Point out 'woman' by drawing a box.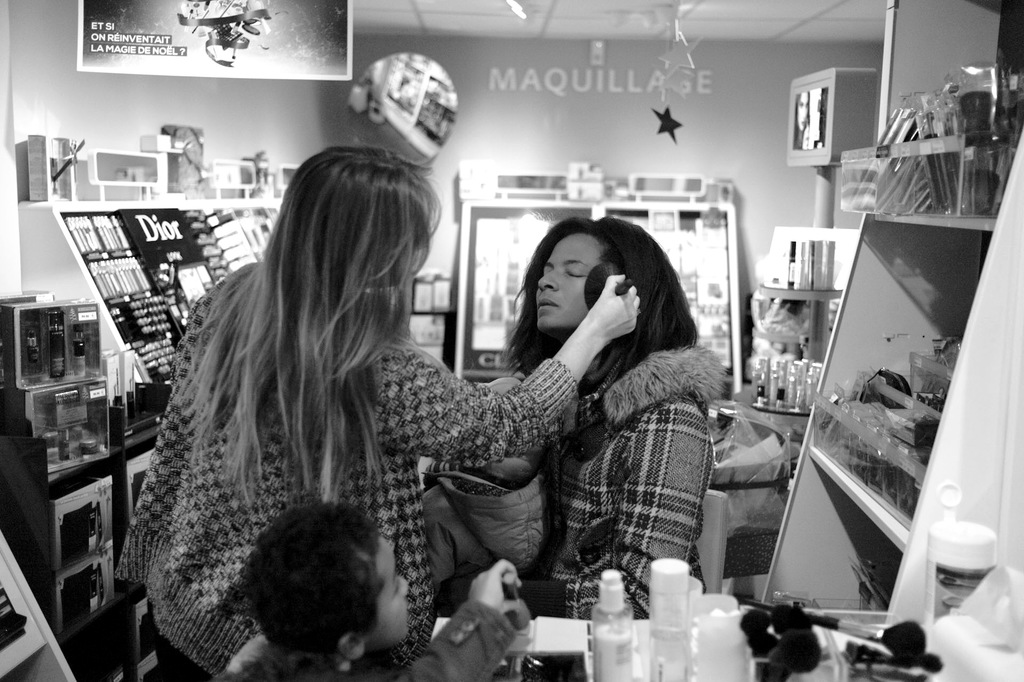
116/143/643/681.
